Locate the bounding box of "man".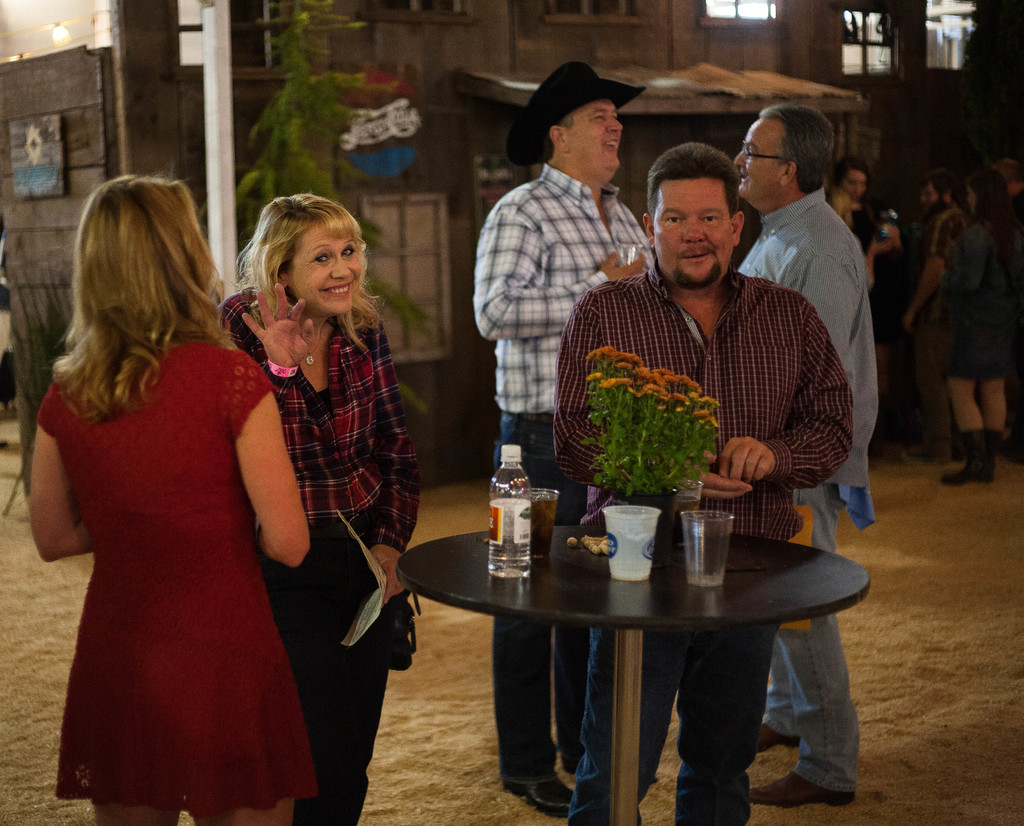
Bounding box: left=733, top=105, right=883, bottom=805.
